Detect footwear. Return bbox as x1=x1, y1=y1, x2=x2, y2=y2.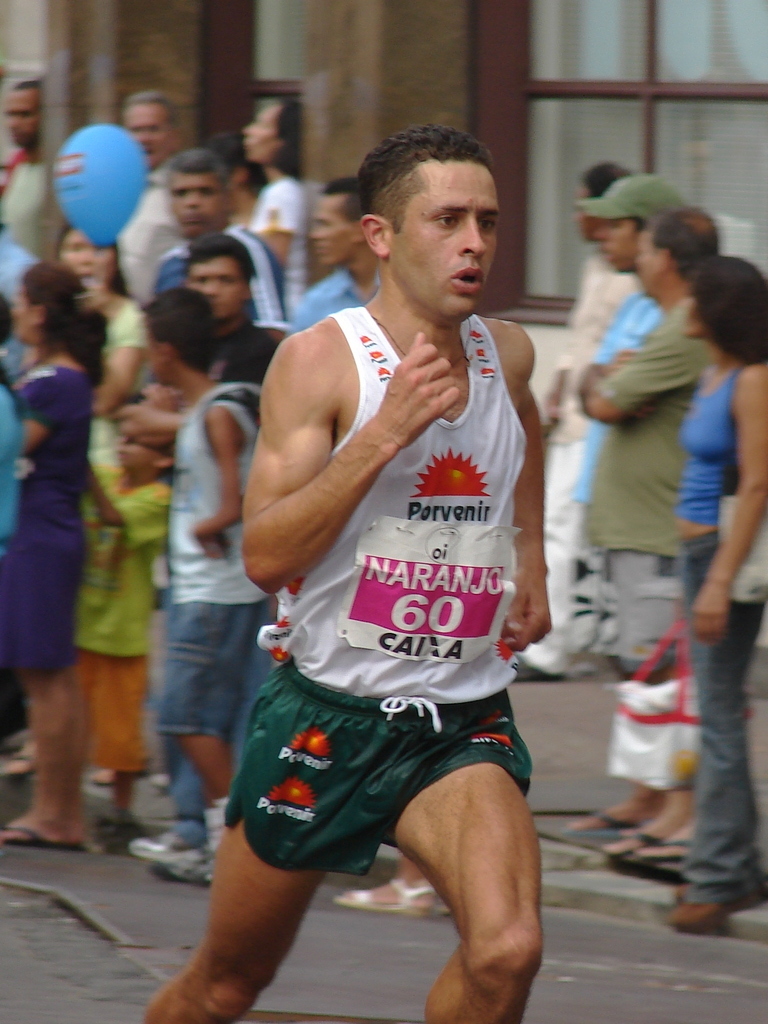
x1=655, y1=875, x2=760, y2=926.
